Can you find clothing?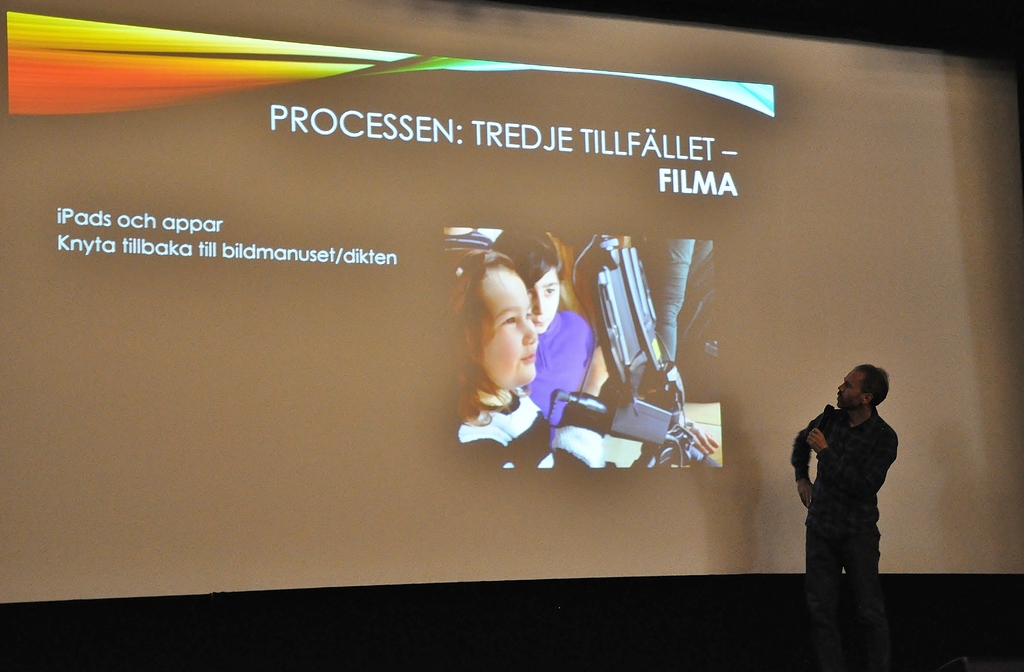
Yes, bounding box: (x1=531, y1=308, x2=600, y2=444).
